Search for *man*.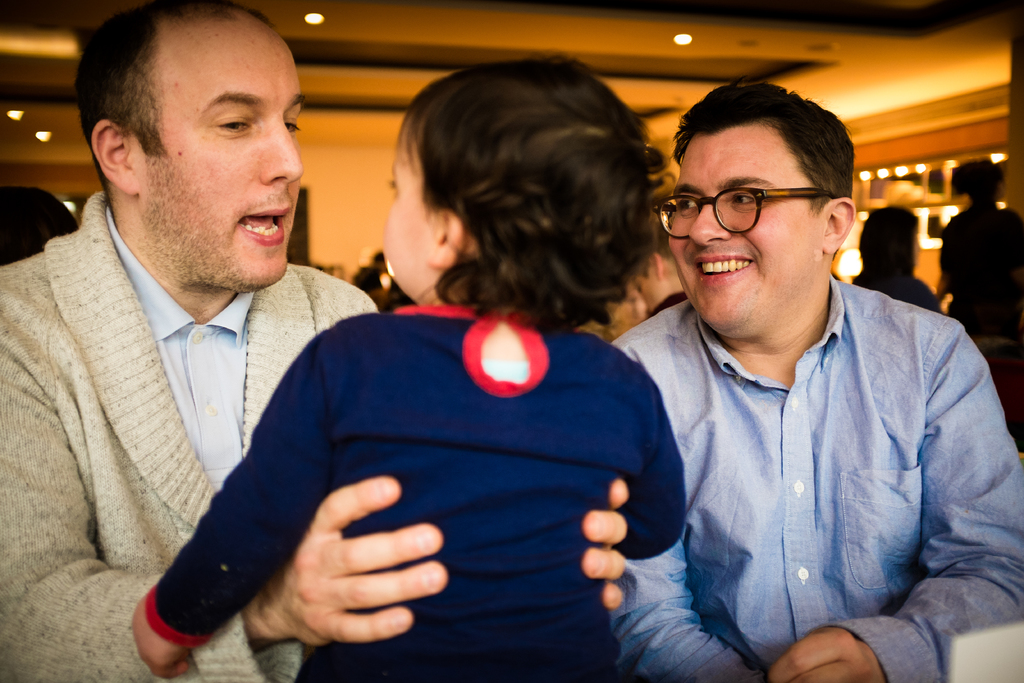
Found at l=579, t=74, r=1005, b=673.
